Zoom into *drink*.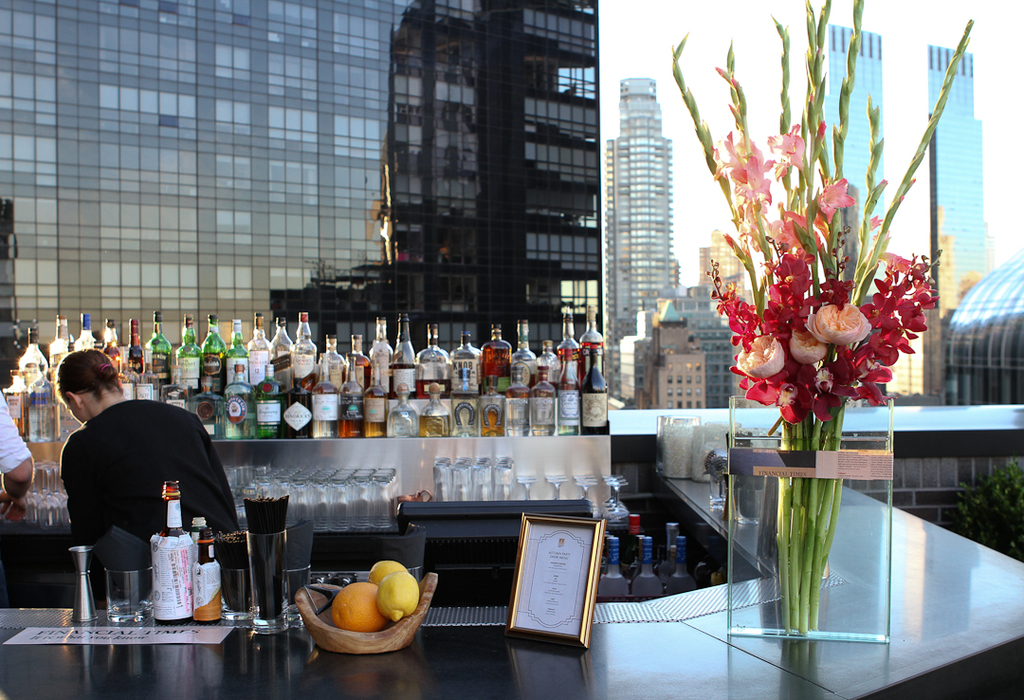
Zoom target: l=297, t=367, r=315, b=389.
